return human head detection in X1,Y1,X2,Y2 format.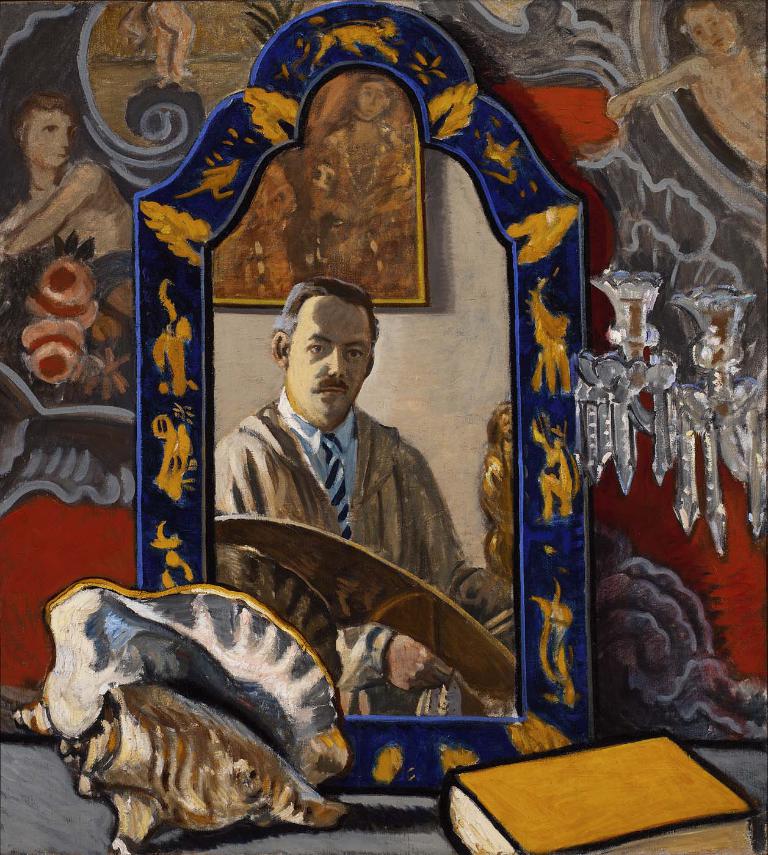
678,0,753,62.
